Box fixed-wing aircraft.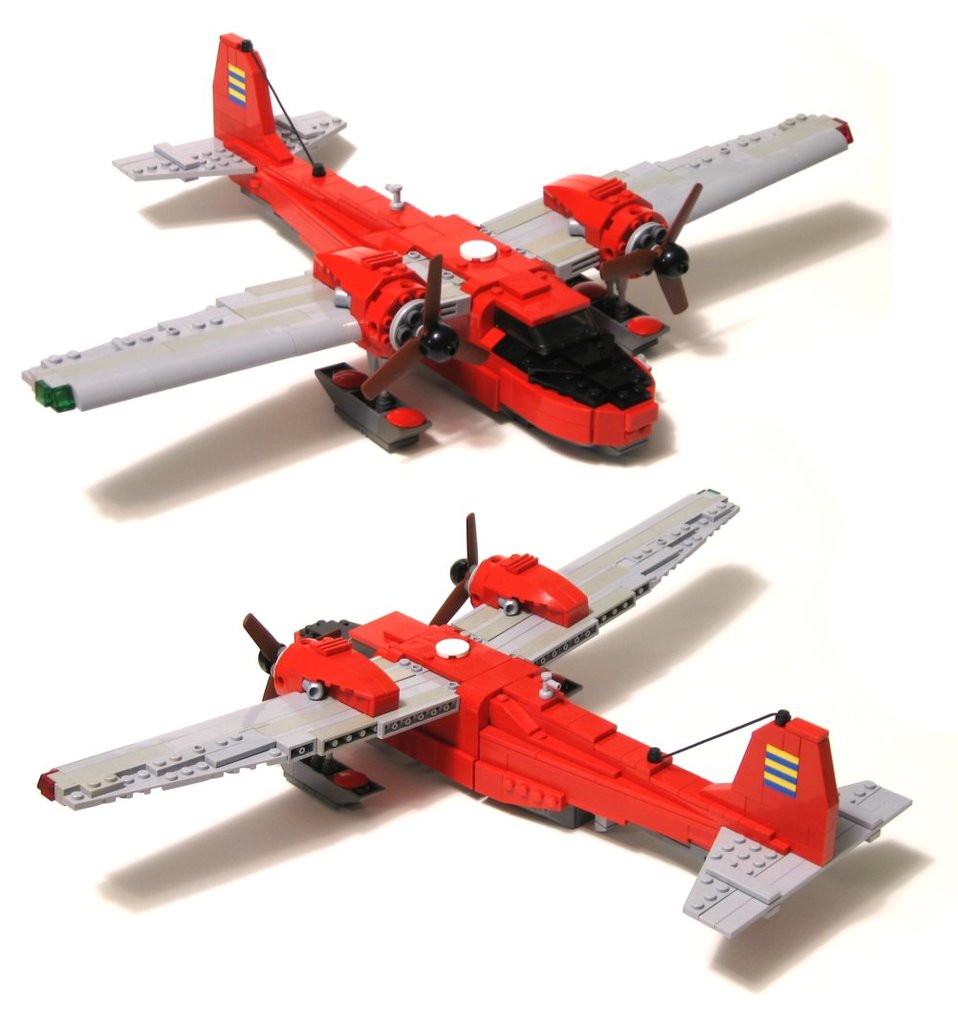
16, 23, 859, 460.
